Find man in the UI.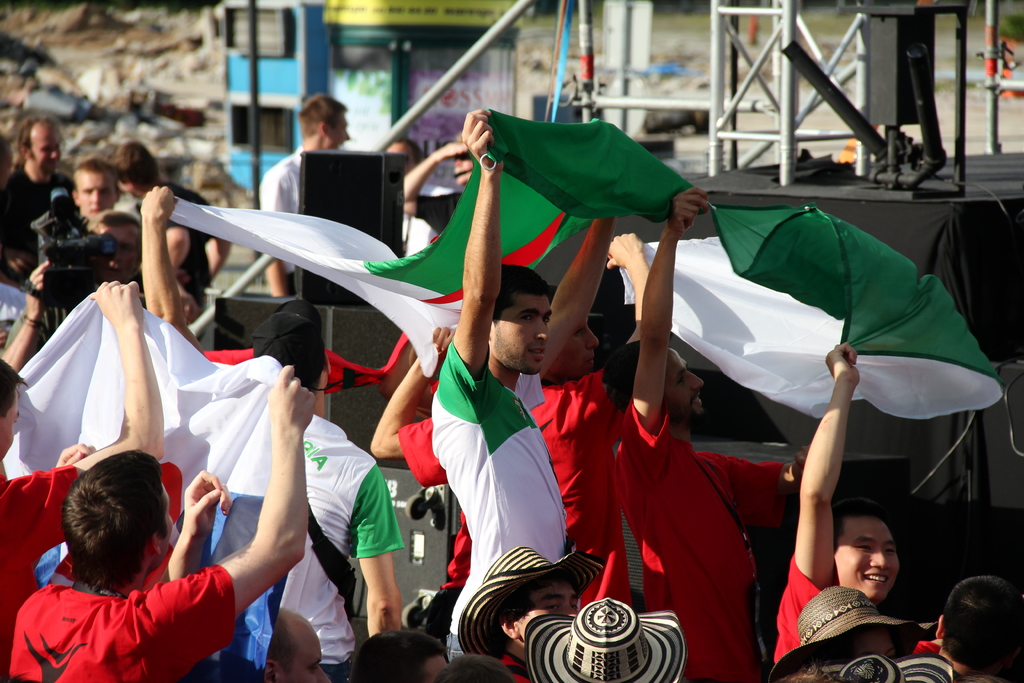
UI element at {"left": 429, "top": 111, "right": 631, "bottom": 655}.
